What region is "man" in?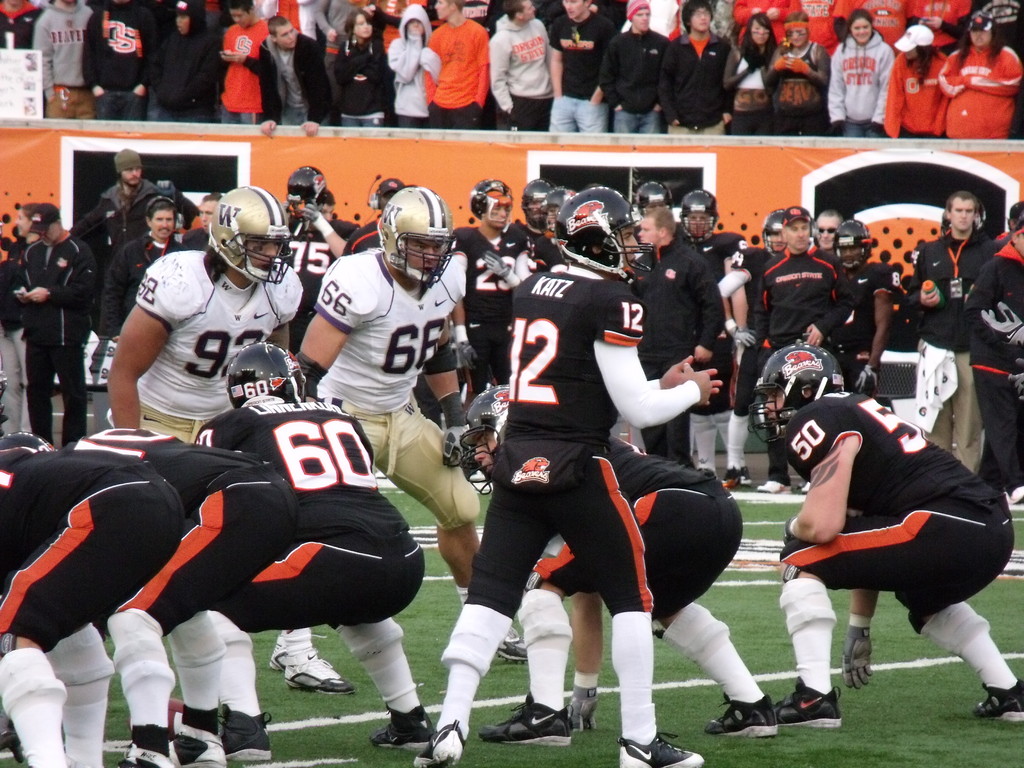
select_region(100, 147, 167, 238).
